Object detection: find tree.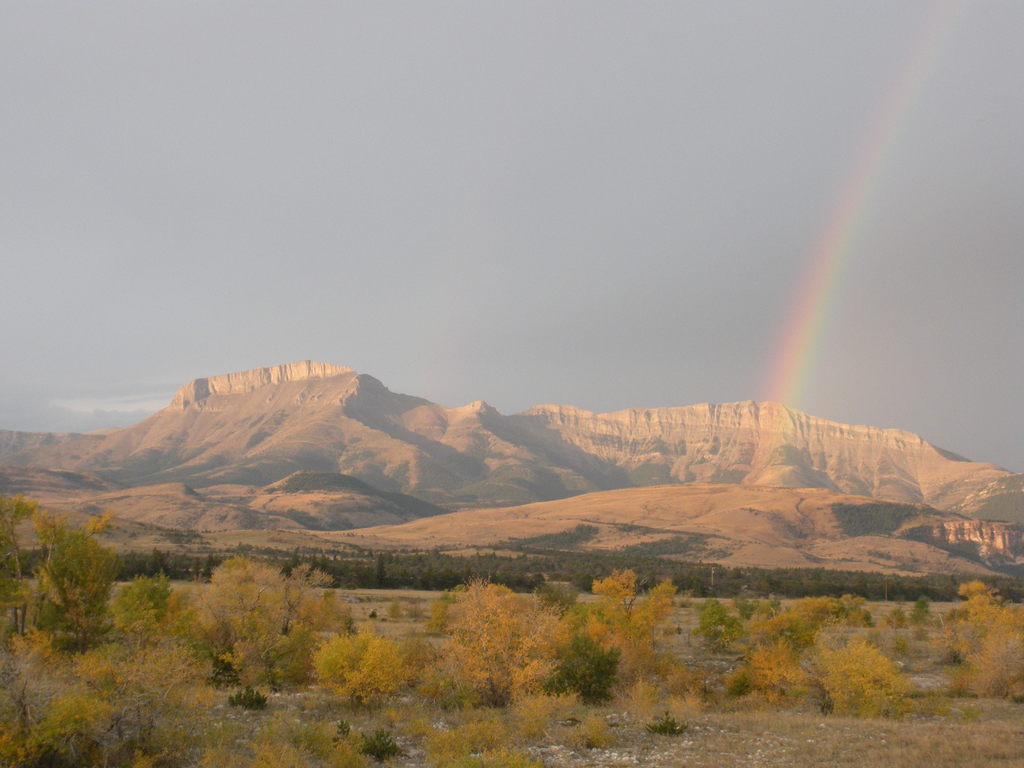
(left=436, top=577, right=510, bottom=693).
